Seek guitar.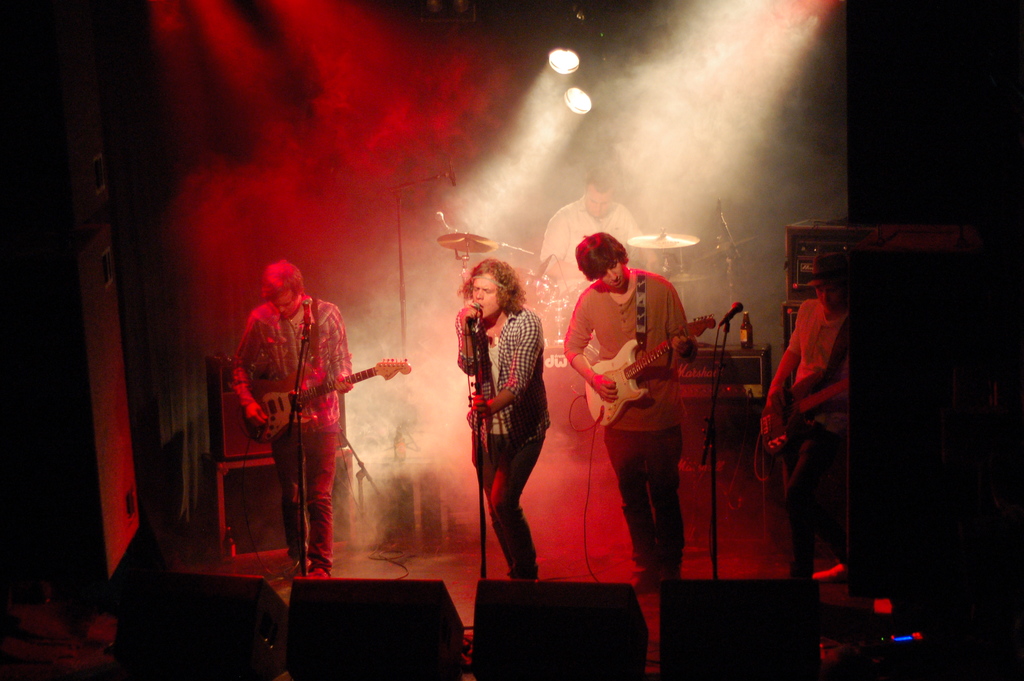
bbox=[758, 368, 850, 455].
